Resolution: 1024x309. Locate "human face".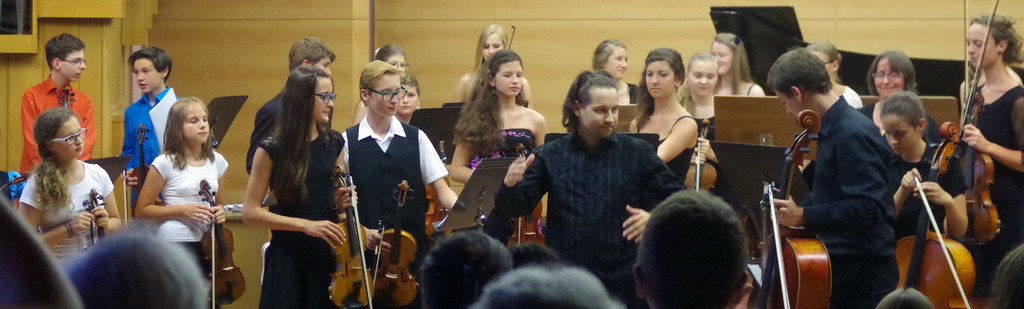
{"left": 691, "top": 64, "right": 716, "bottom": 98}.
